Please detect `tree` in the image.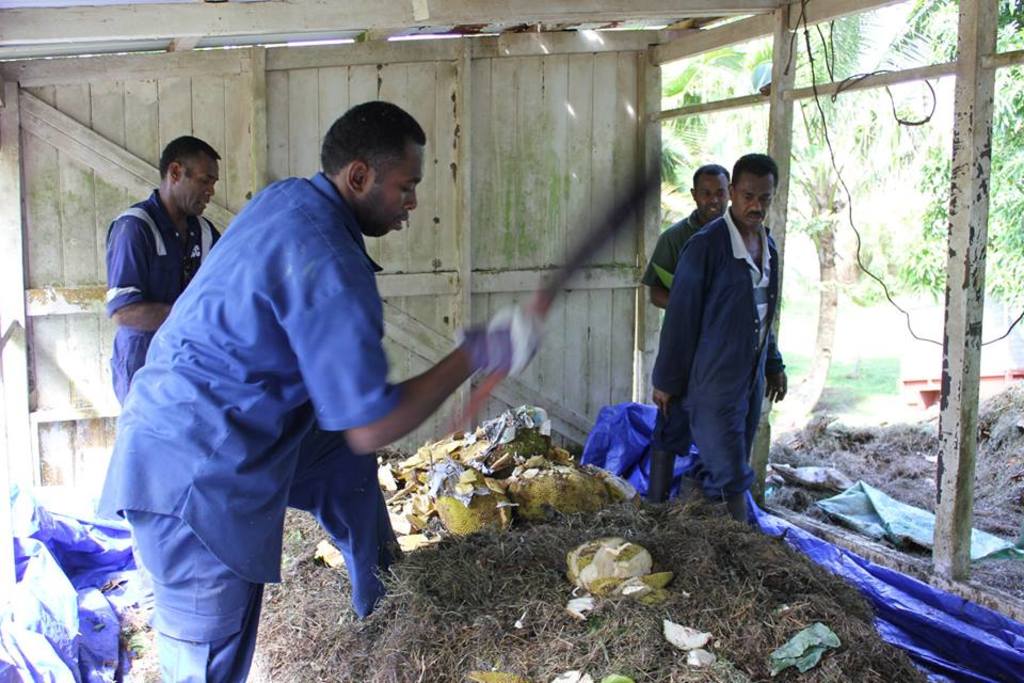
<box>910,0,1023,295</box>.
